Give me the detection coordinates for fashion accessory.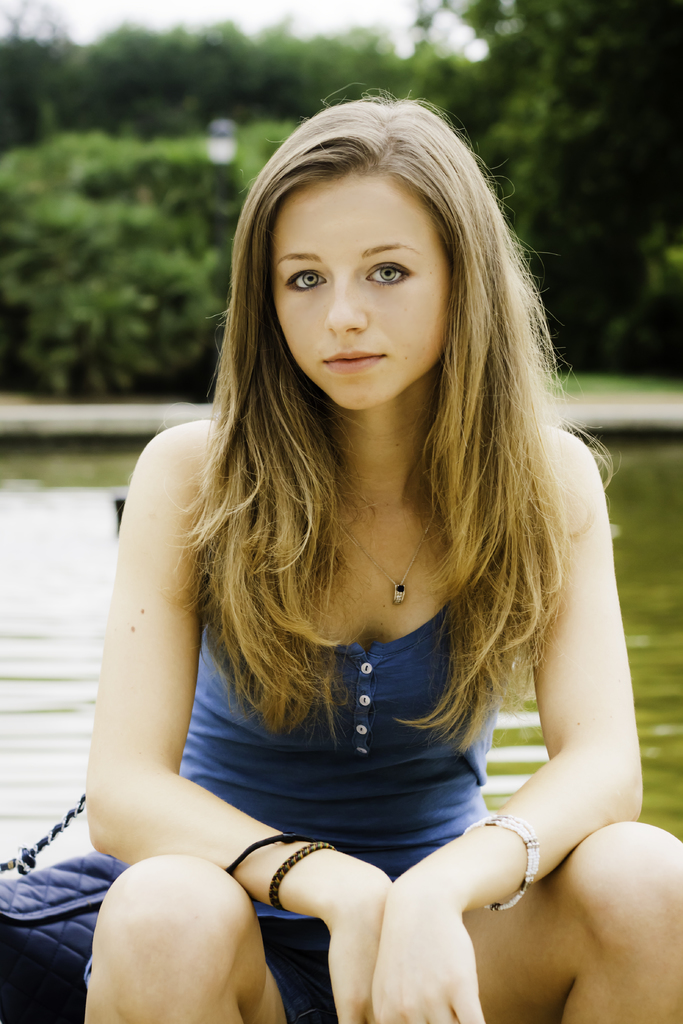
x1=463, y1=812, x2=538, y2=911.
